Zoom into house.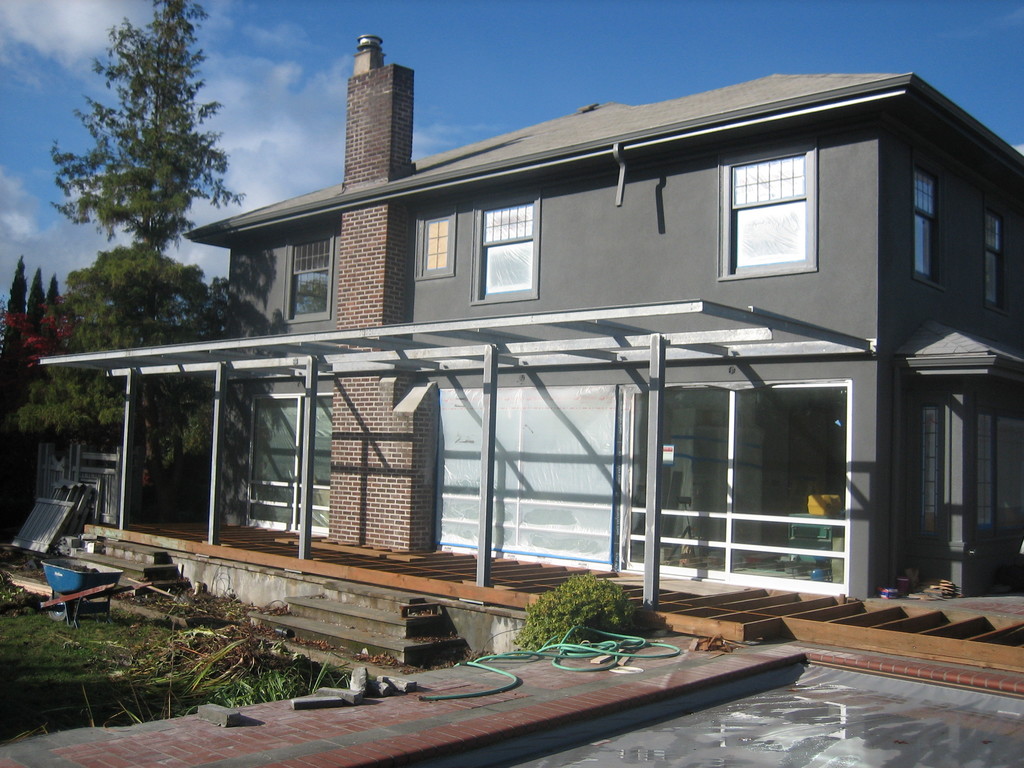
Zoom target: 83,52,1009,680.
